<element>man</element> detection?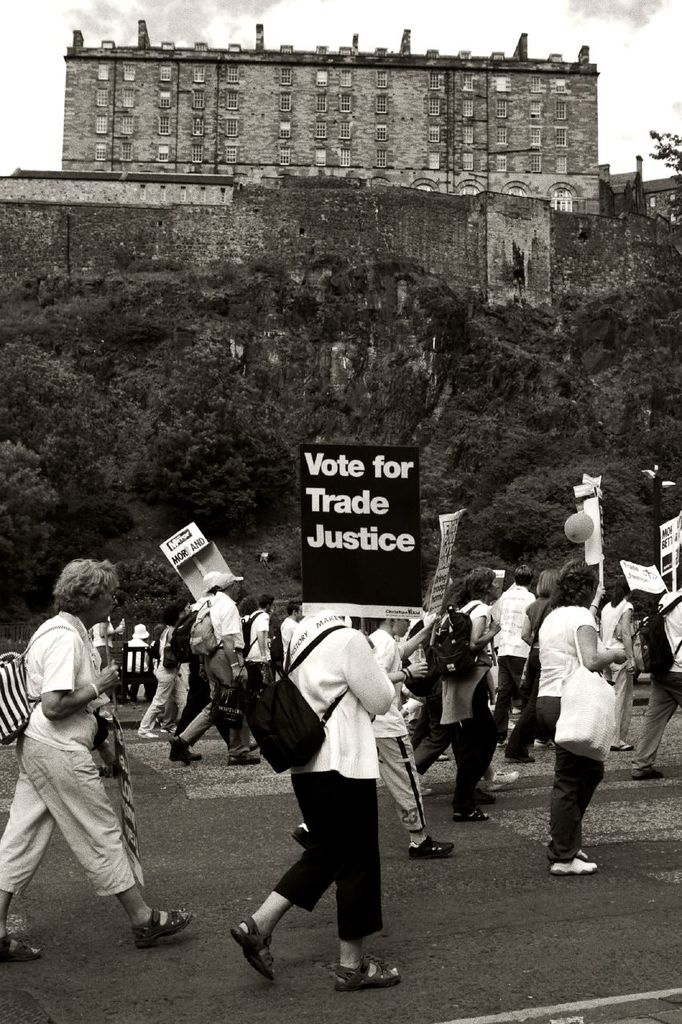
left=277, top=598, right=301, bottom=666
